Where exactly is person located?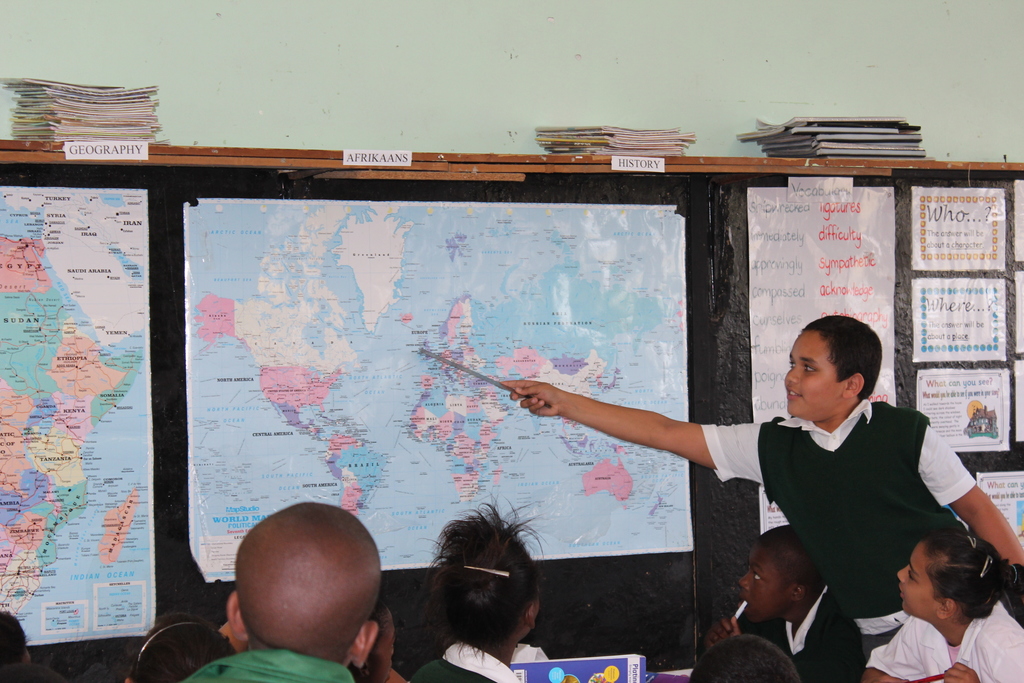
Its bounding box is bbox=(401, 495, 550, 682).
